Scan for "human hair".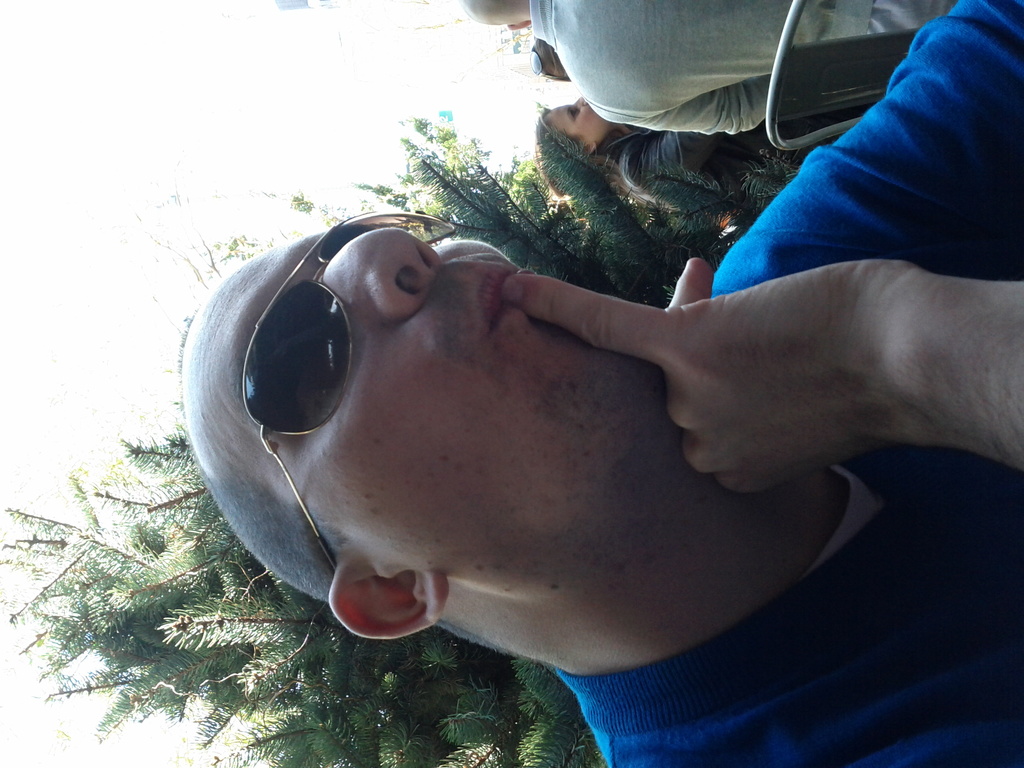
Scan result: (x1=215, y1=479, x2=515, y2=656).
